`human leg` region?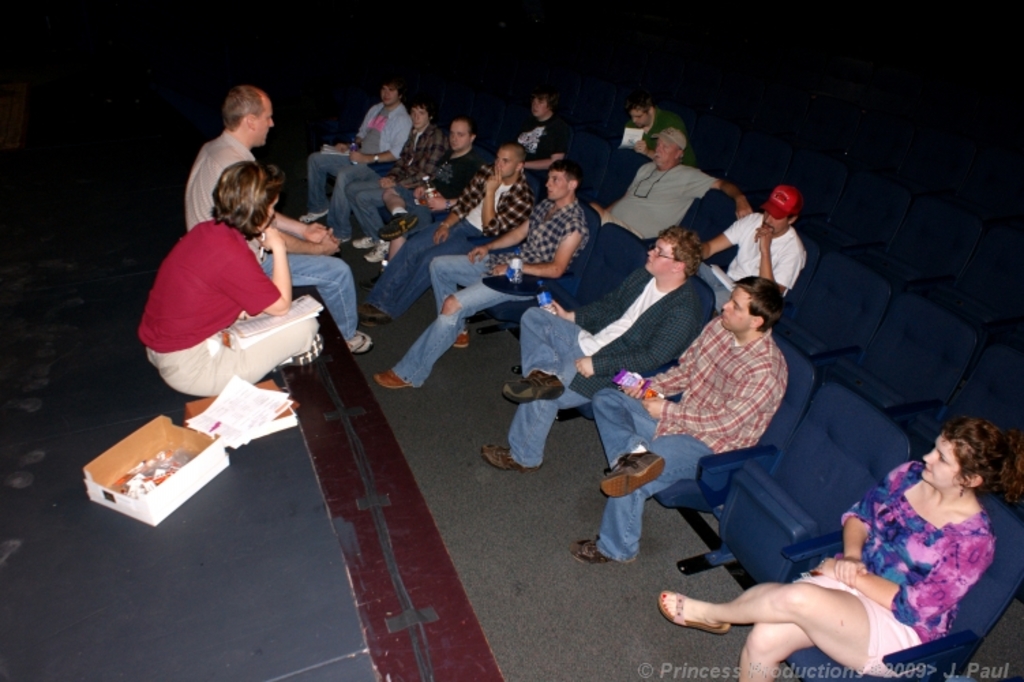
503:303:575:404
